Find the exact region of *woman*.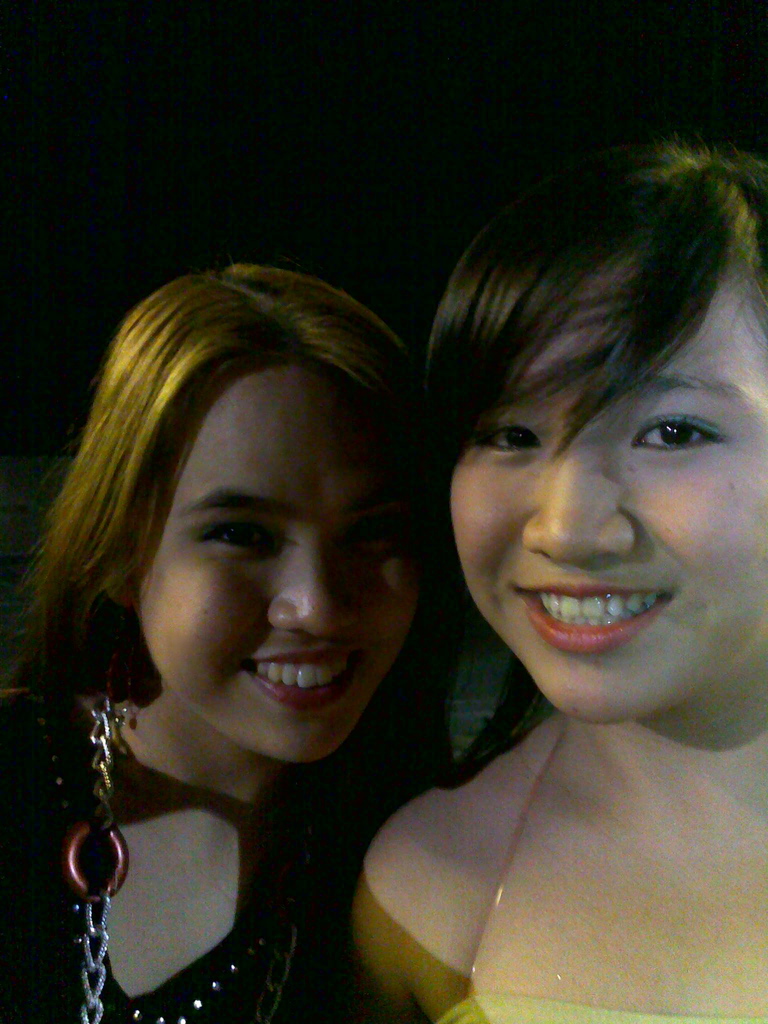
Exact region: {"x1": 341, "y1": 138, "x2": 767, "y2": 1023}.
